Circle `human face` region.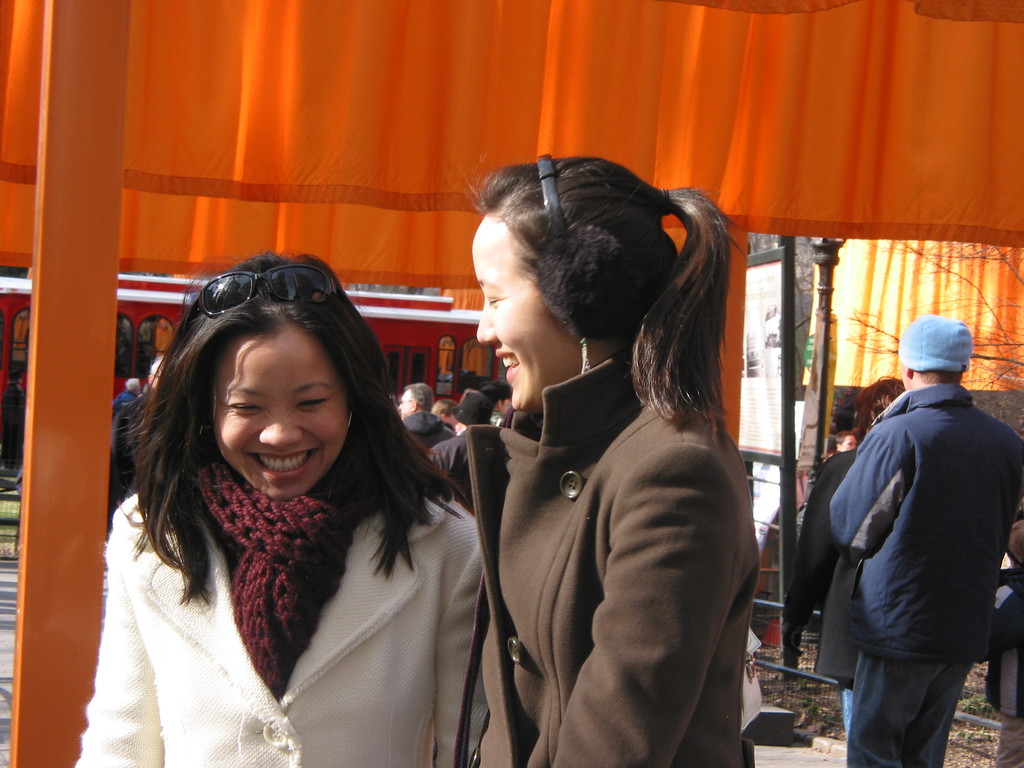
Region: crop(399, 390, 412, 420).
